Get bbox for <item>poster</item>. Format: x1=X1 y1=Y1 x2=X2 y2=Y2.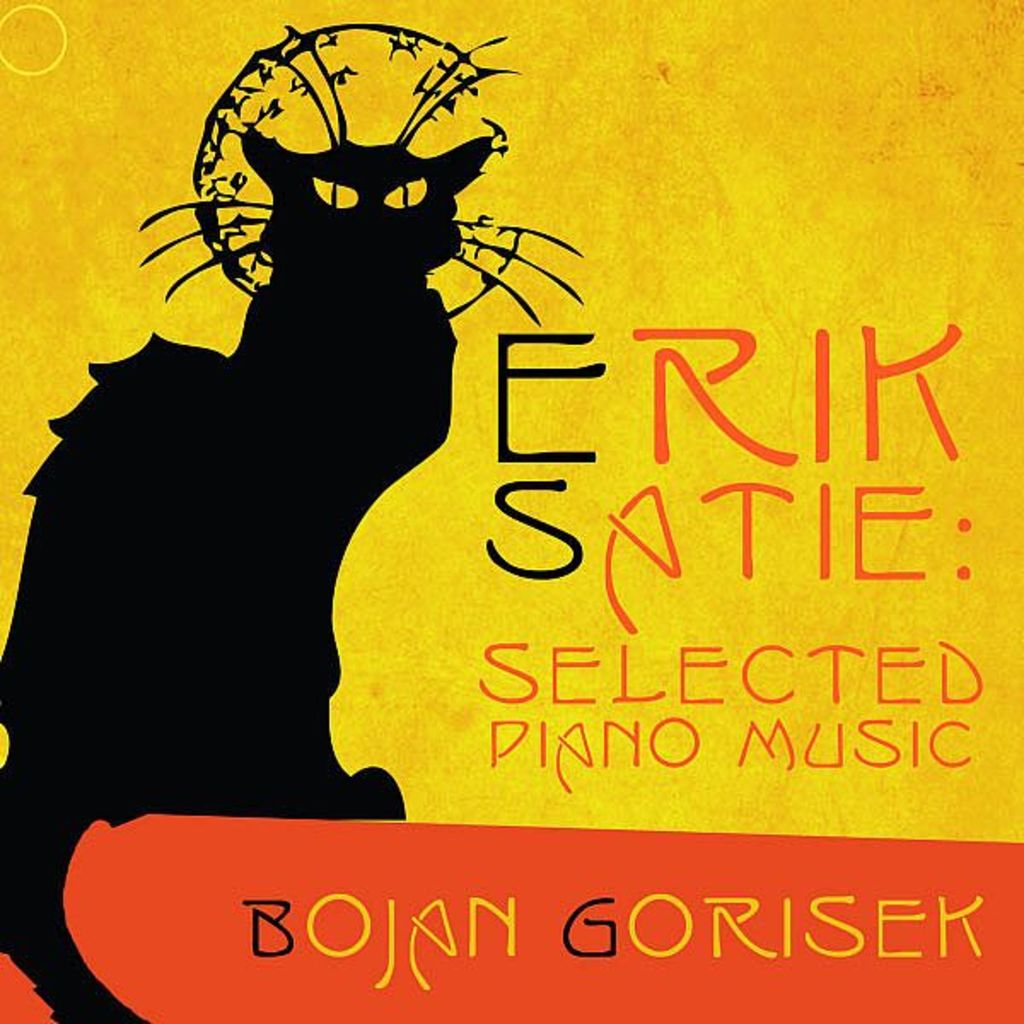
x1=0 y1=0 x2=1022 y2=1022.
